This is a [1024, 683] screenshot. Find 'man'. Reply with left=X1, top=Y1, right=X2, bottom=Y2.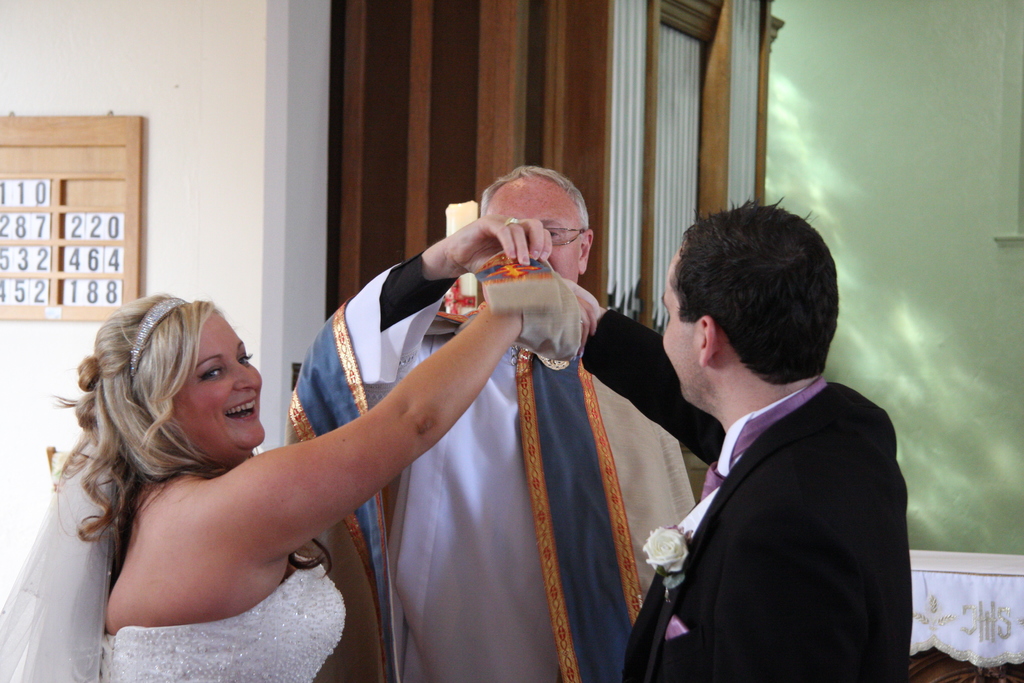
left=286, top=165, right=697, bottom=682.
